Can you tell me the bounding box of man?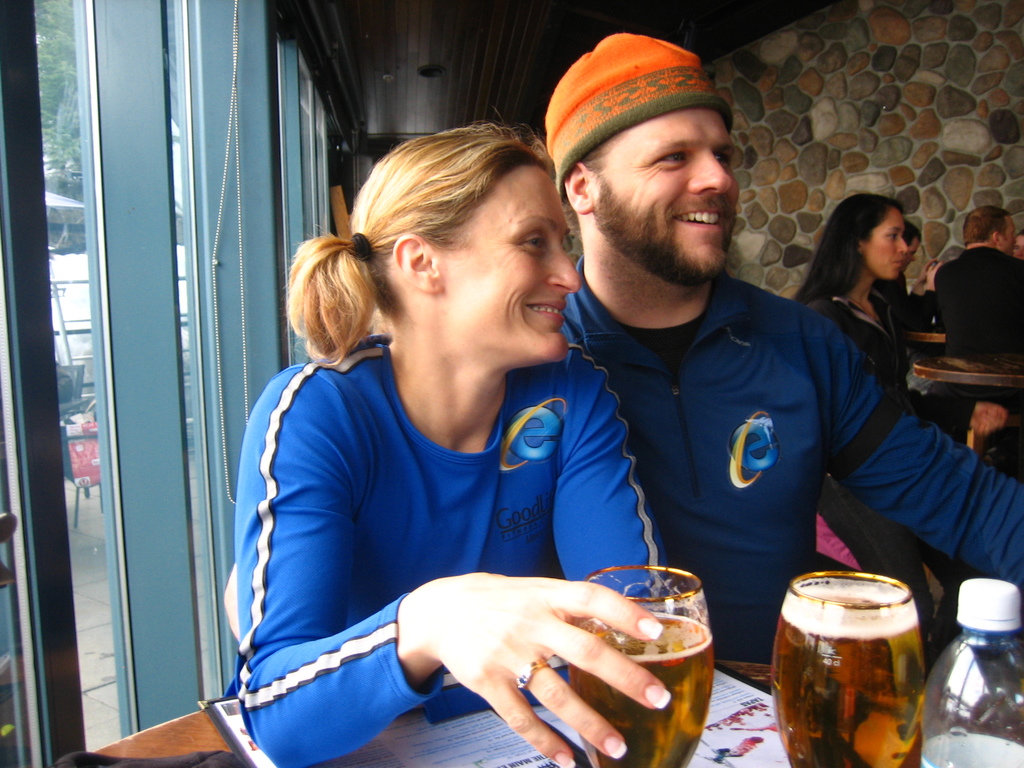
478:74:977:683.
